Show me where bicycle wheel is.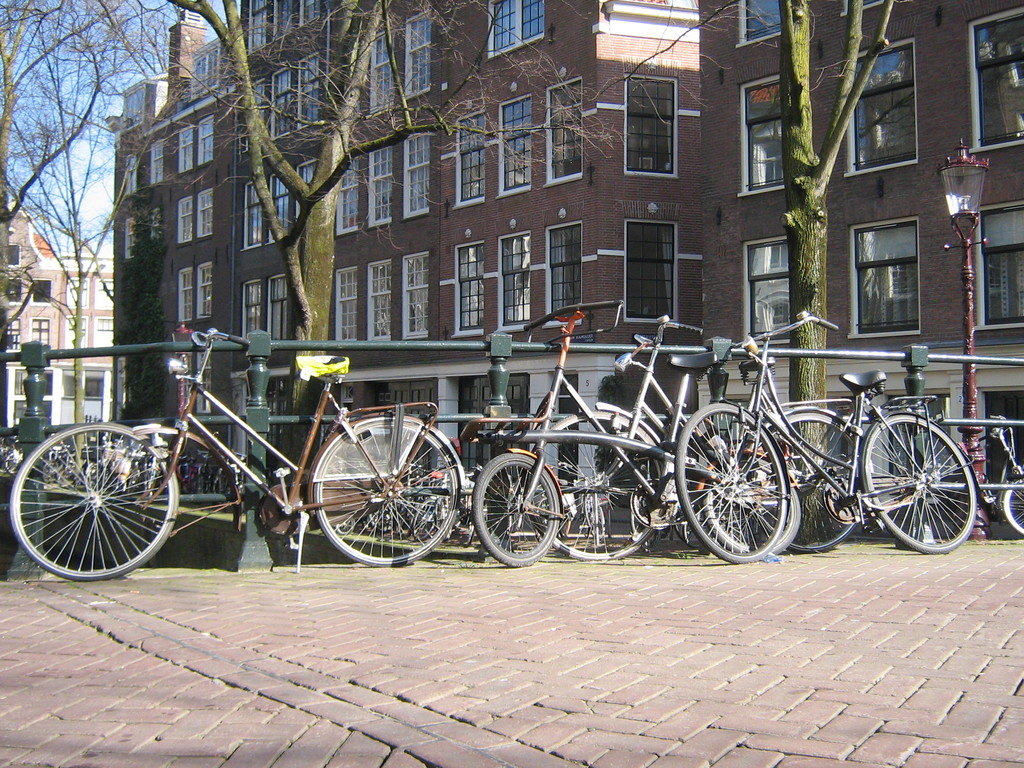
bicycle wheel is at [16,431,178,578].
